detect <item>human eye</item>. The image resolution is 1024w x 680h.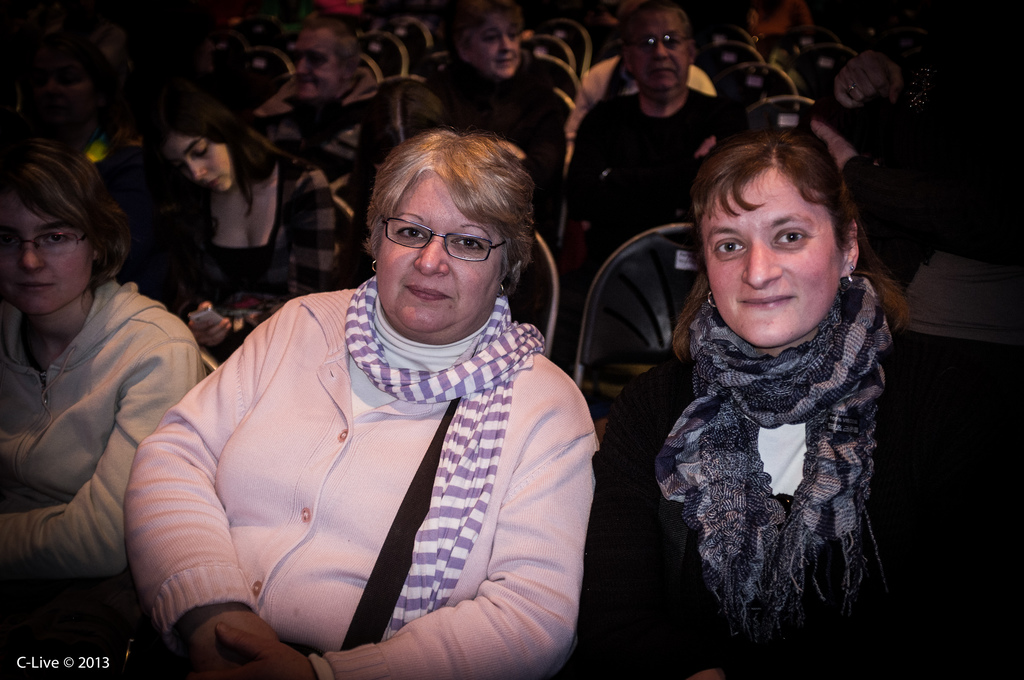
box=[193, 142, 209, 159].
